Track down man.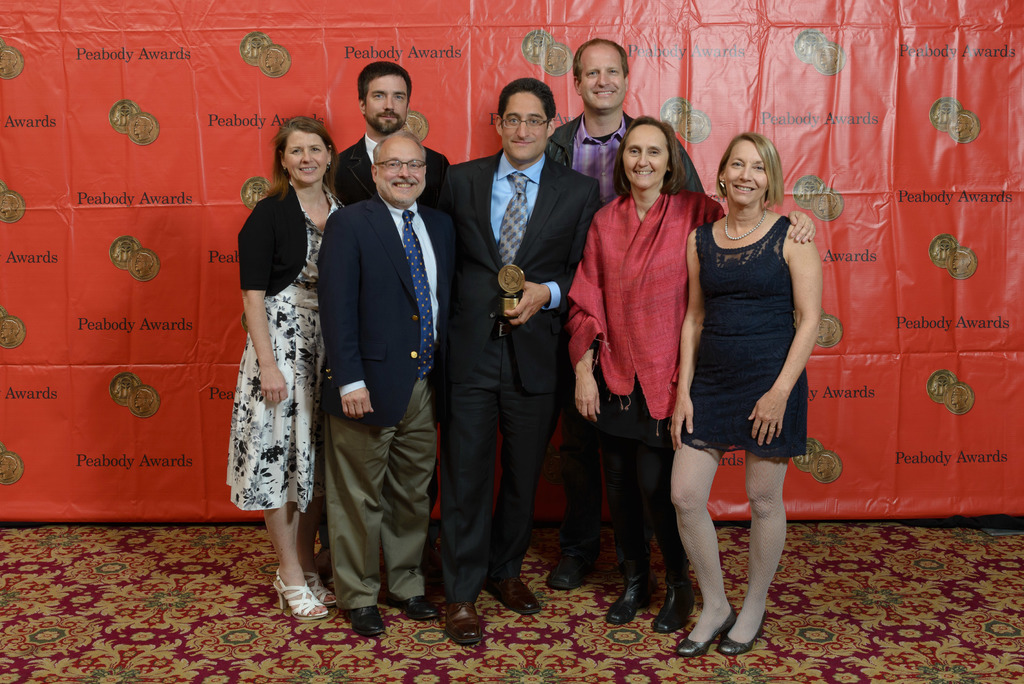
Tracked to [333, 63, 447, 206].
